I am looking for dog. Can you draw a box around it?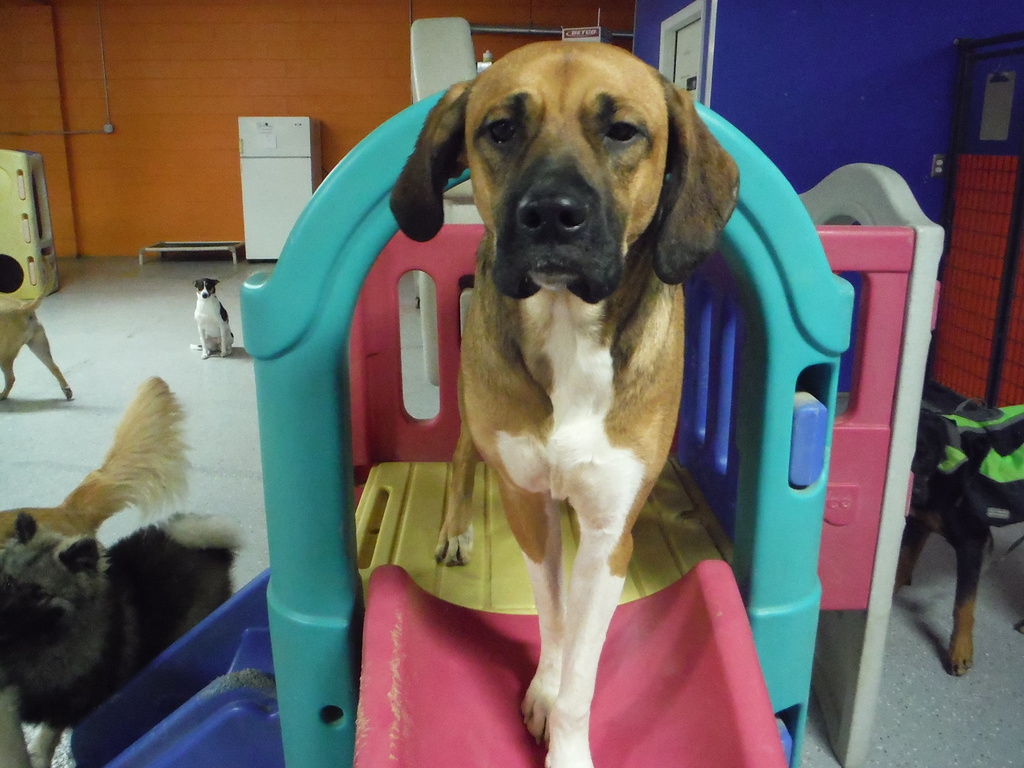
Sure, the bounding box is Rect(189, 276, 235, 360).
